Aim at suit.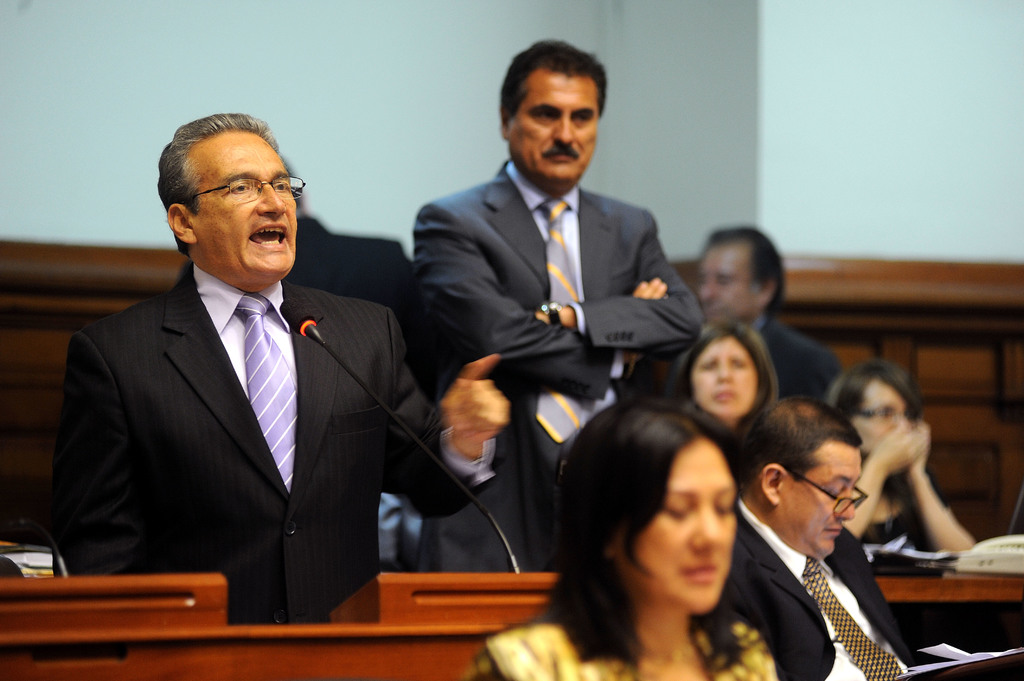
Aimed at box=[50, 259, 501, 623].
